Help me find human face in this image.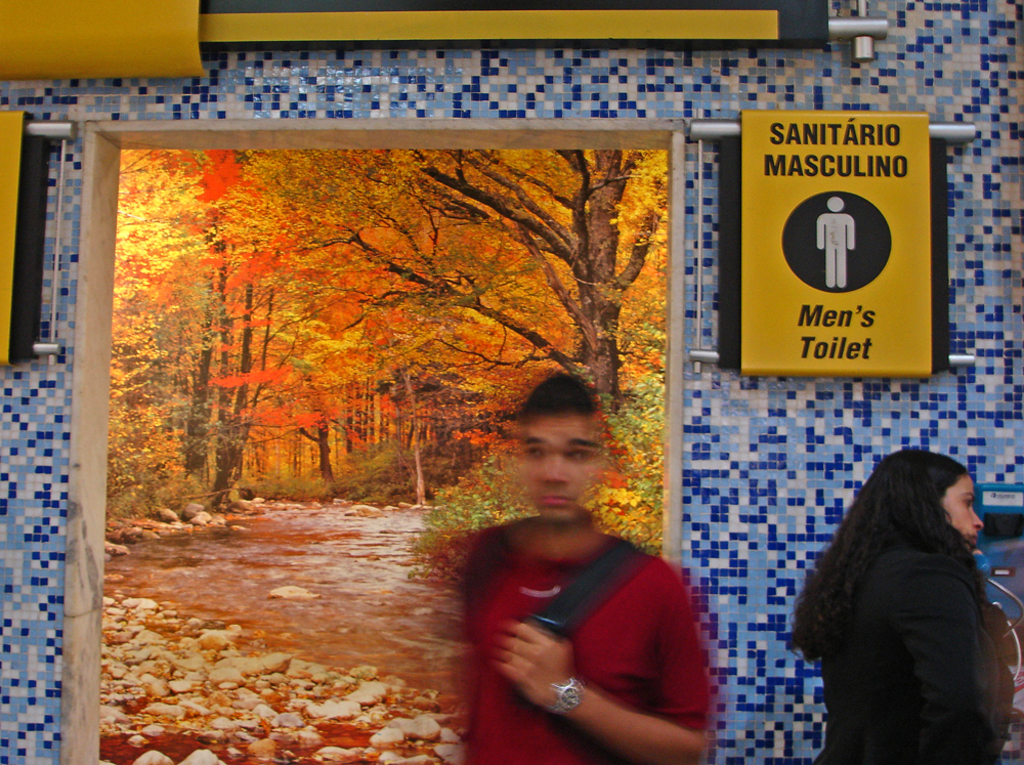
Found it: <bbox>525, 415, 597, 526</bbox>.
